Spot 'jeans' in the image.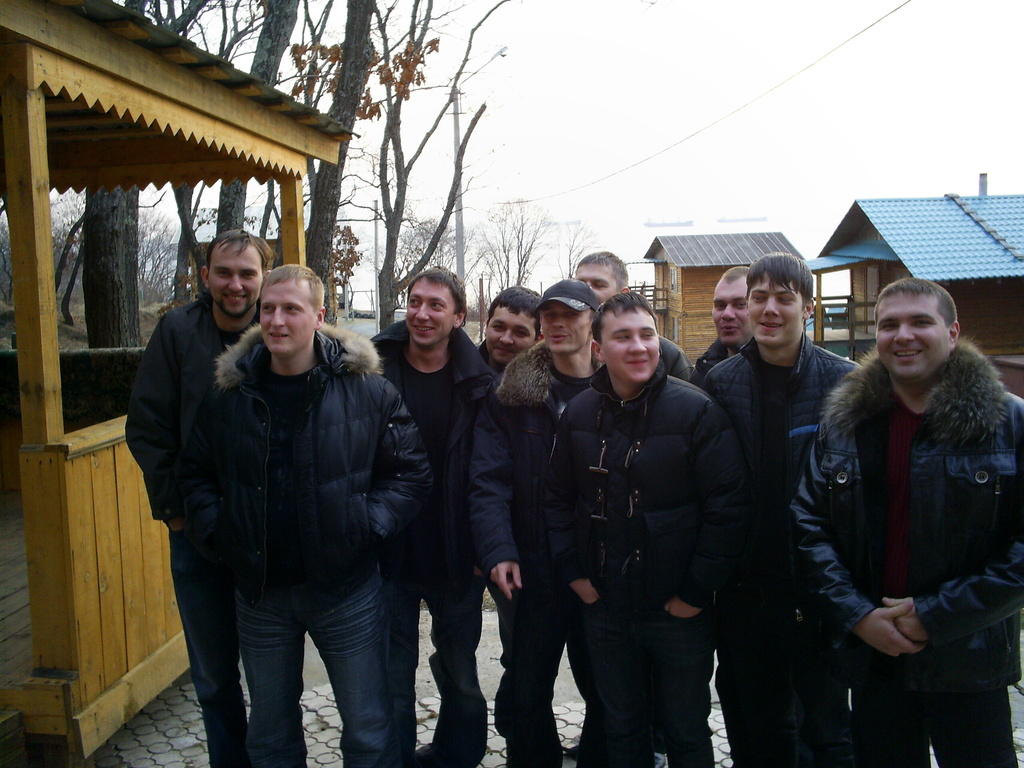
'jeans' found at crop(232, 558, 392, 767).
